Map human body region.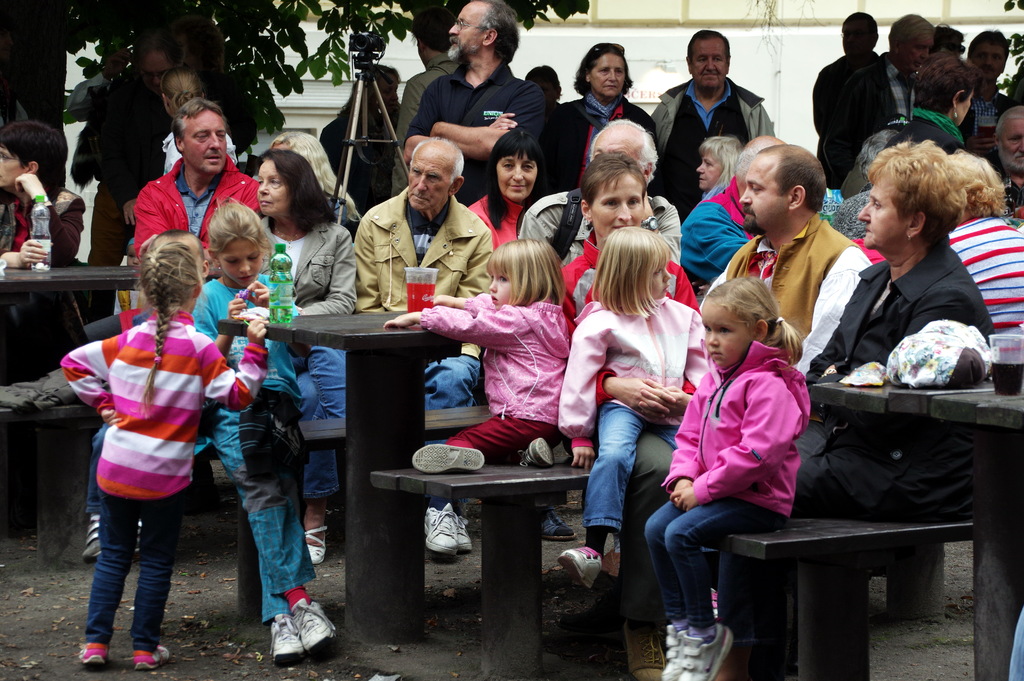
Mapped to select_region(639, 343, 811, 680).
